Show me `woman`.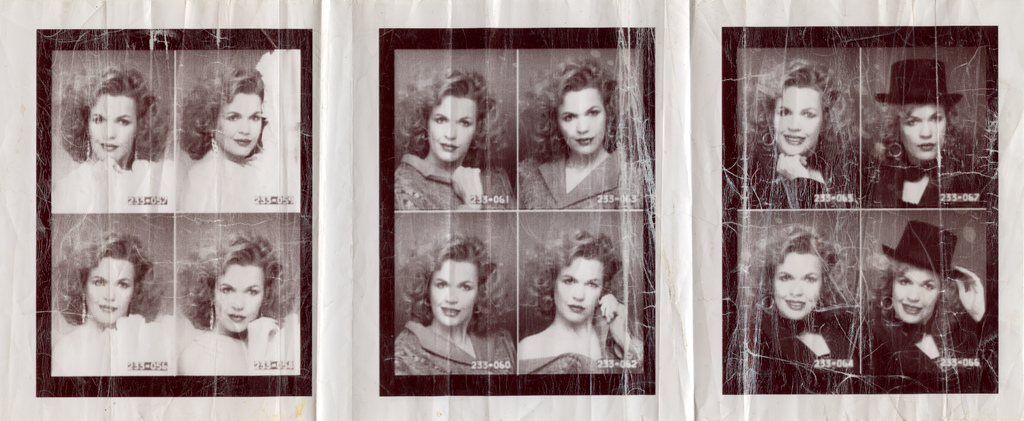
`woman` is here: {"x1": 177, "y1": 230, "x2": 299, "y2": 377}.
